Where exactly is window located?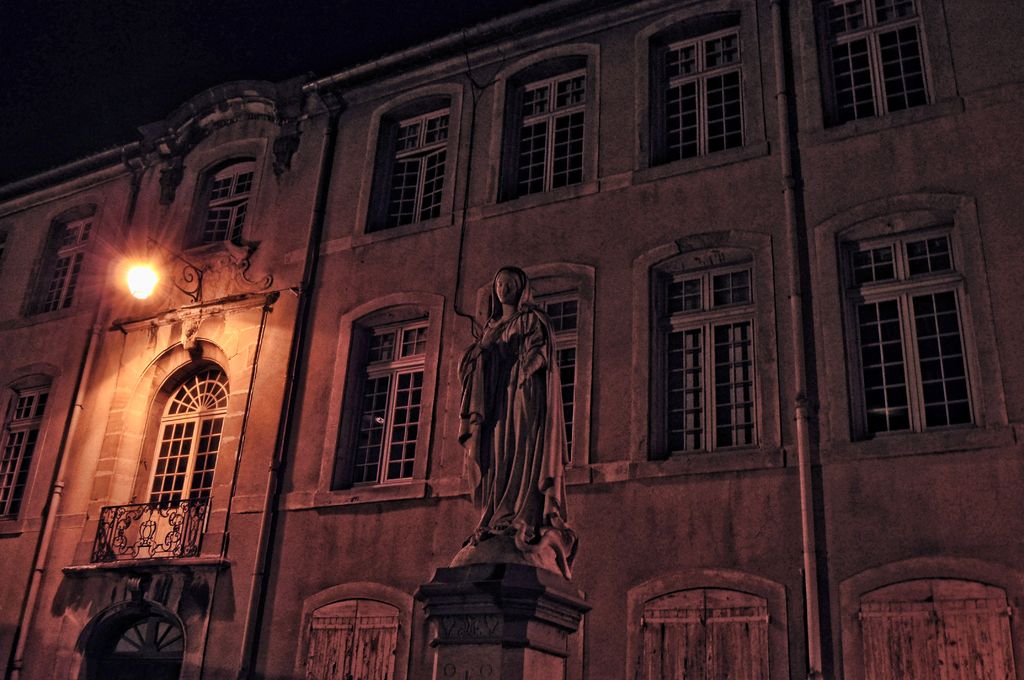
Its bounding box is 291:580:415:677.
